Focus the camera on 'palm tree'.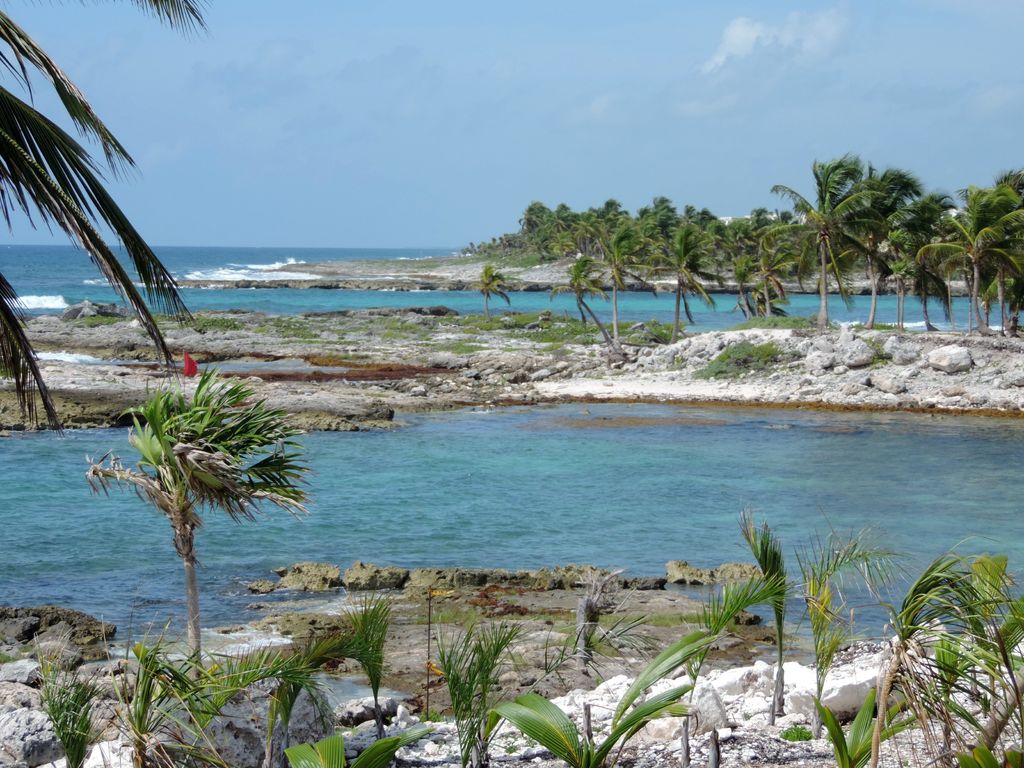
Focus region: crop(927, 180, 996, 331).
